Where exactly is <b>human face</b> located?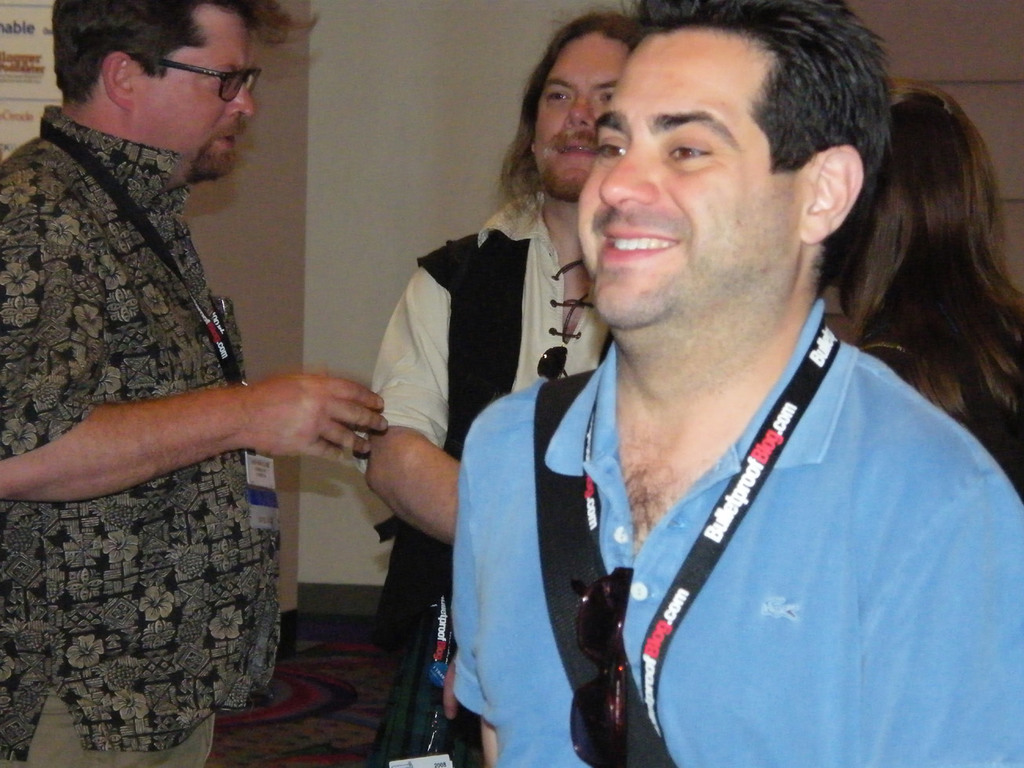
Its bounding box is (578, 33, 799, 325).
